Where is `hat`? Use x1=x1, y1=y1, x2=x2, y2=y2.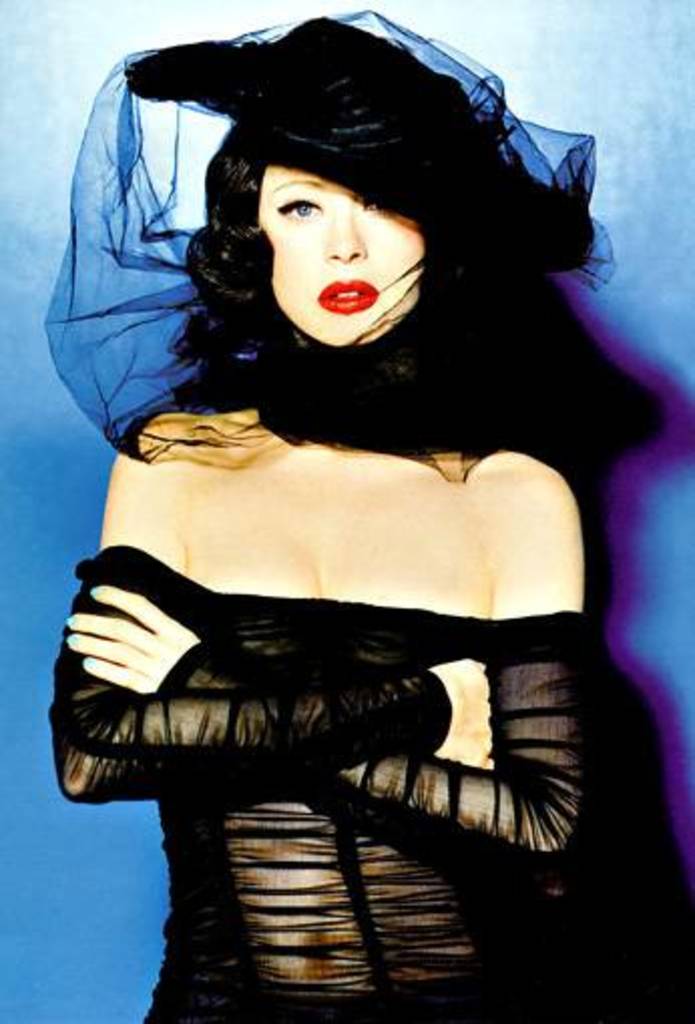
x1=119, y1=12, x2=591, y2=277.
